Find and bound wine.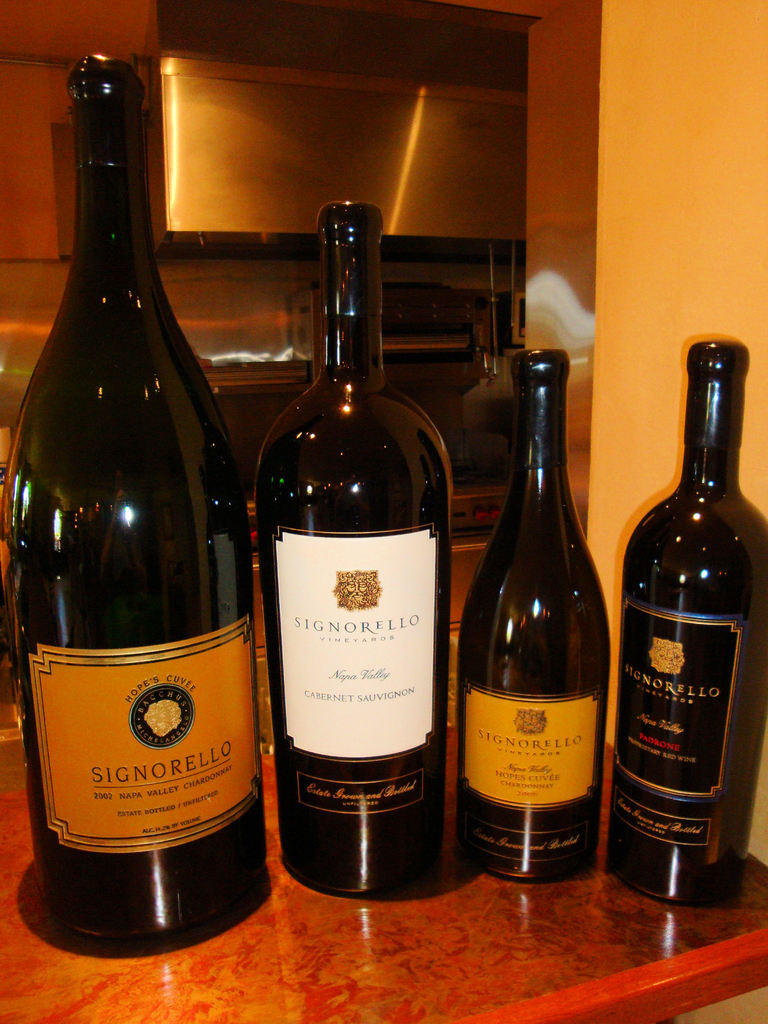
Bound: crop(261, 198, 450, 903).
